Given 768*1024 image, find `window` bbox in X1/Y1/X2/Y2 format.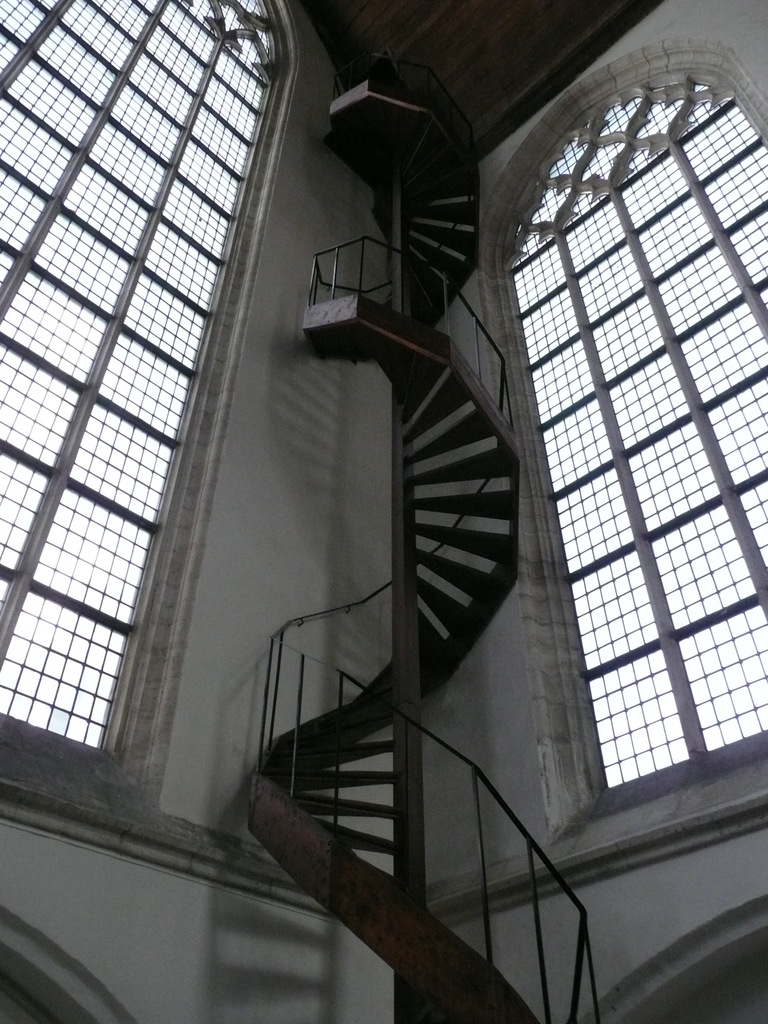
488/74/767/817.
